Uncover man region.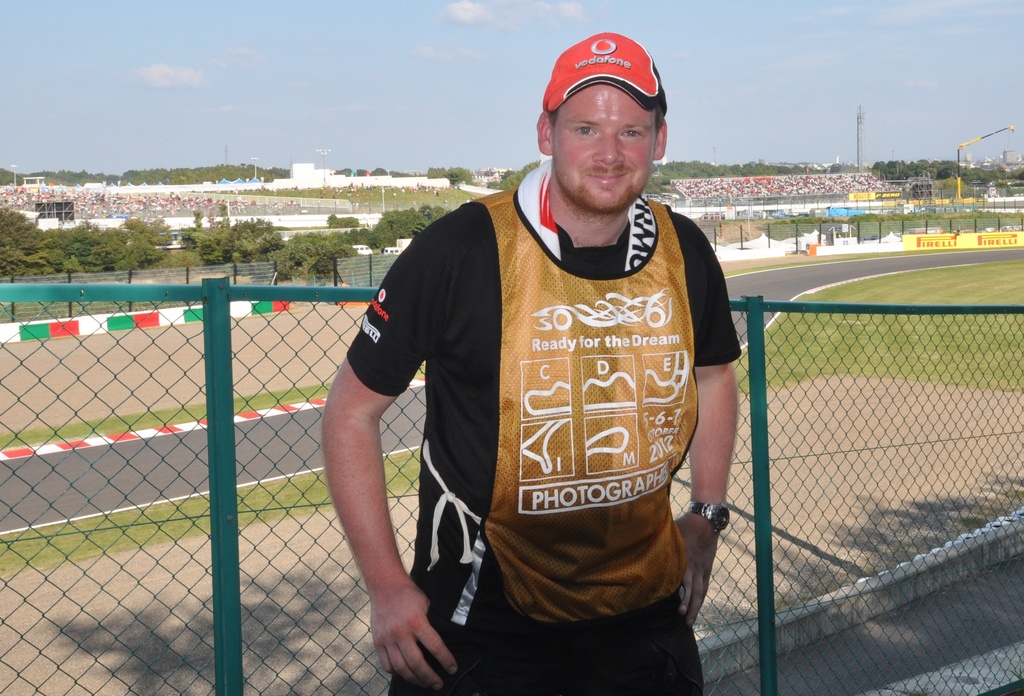
Uncovered: 320:31:765:683.
